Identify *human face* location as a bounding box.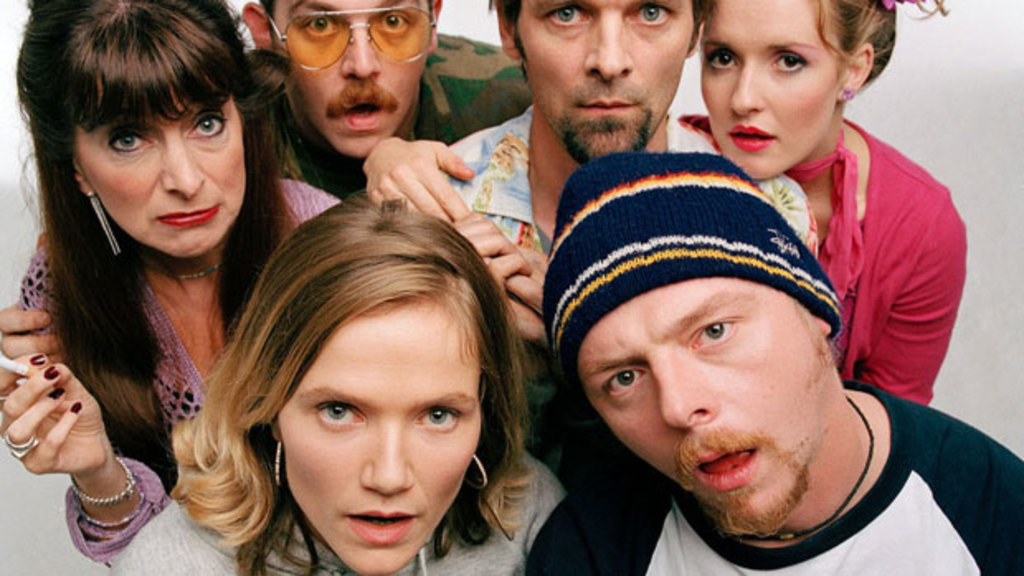
pyautogui.locateOnScreen(573, 271, 832, 525).
